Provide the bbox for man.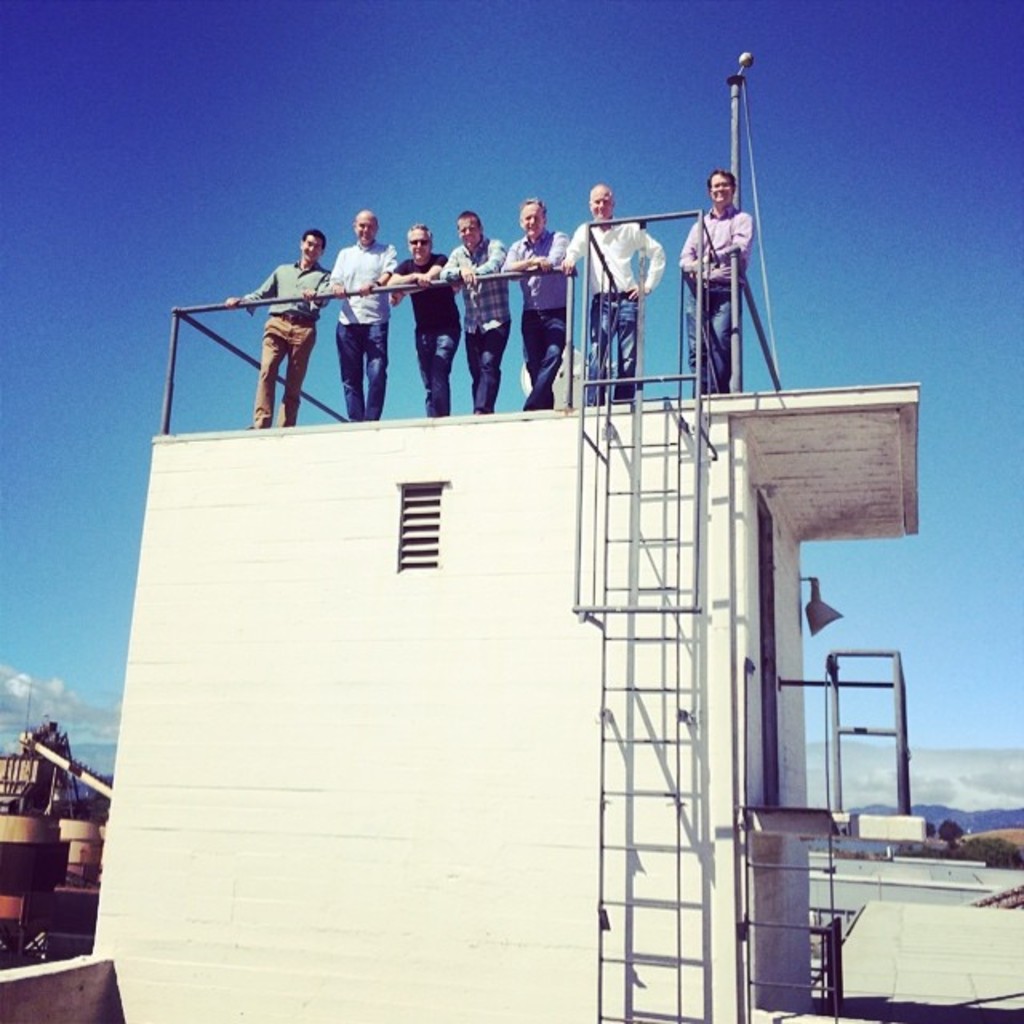
[x1=678, y1=168, x2=755, y2=395].
